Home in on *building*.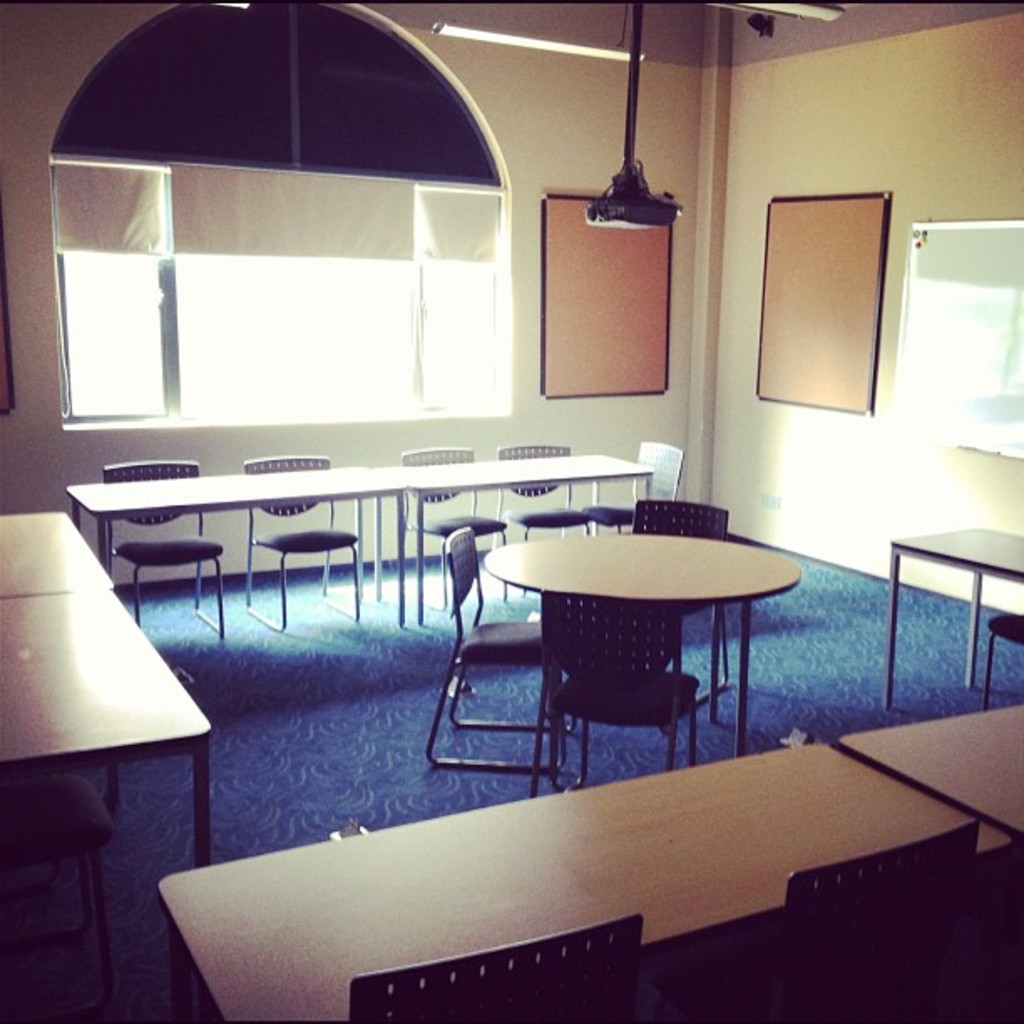
Homed in at left=0, top=0, right=1022, bottom=1022.
